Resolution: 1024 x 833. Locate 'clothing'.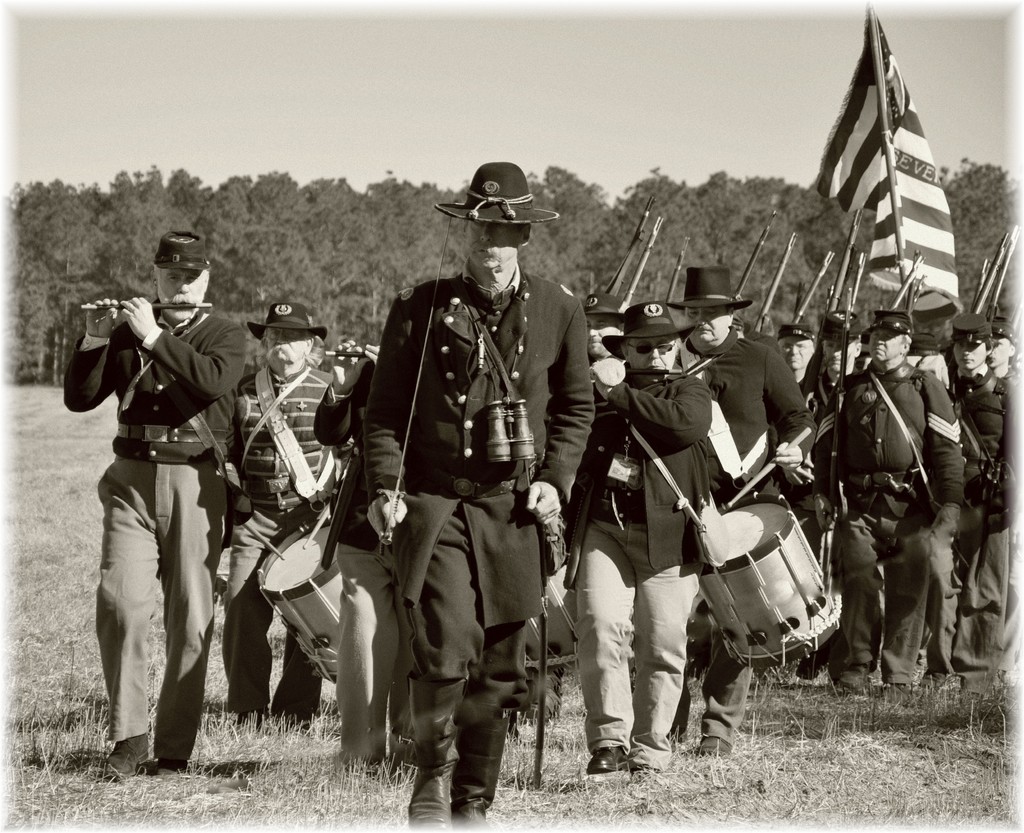
BBox(207, 353, 336, 716).
